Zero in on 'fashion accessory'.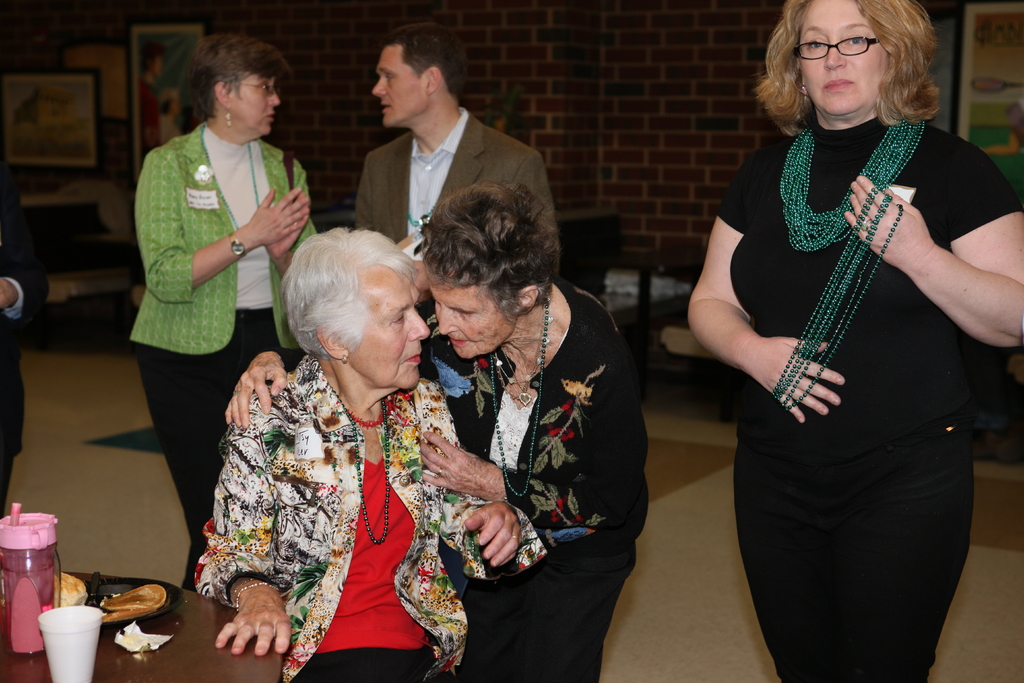
Zeroed in: box=[787, 33, 885, 62].
